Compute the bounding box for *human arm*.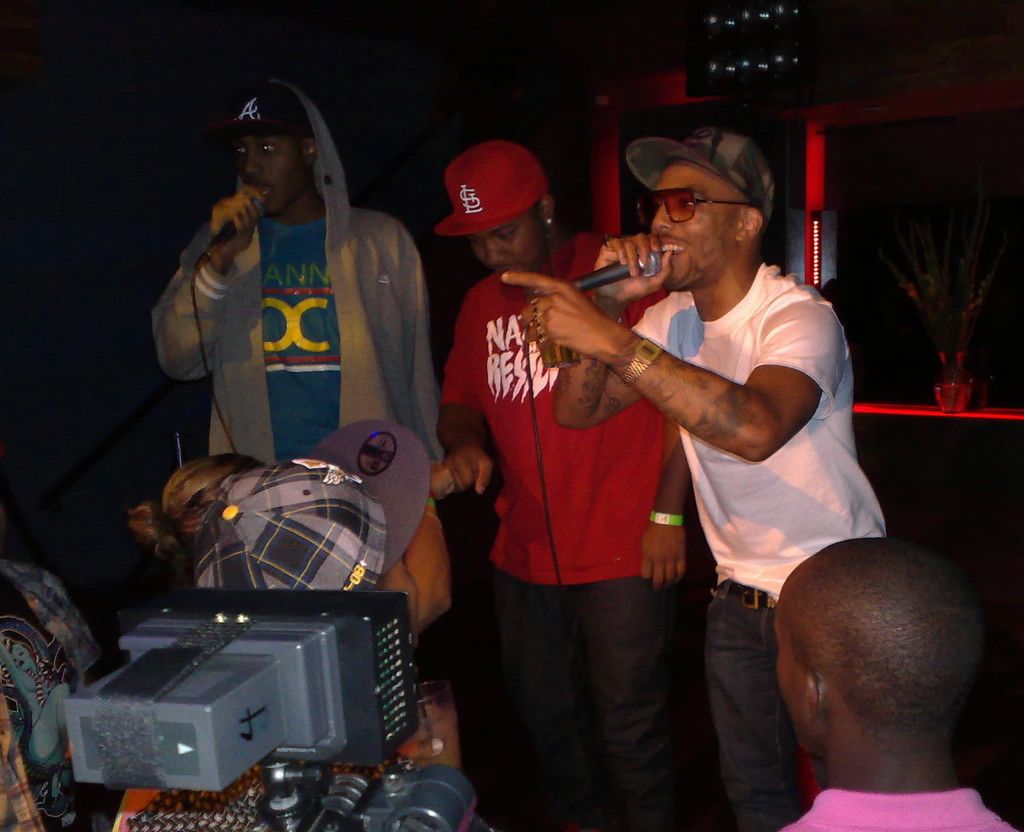
BBox(542, 227, 684, 435).
